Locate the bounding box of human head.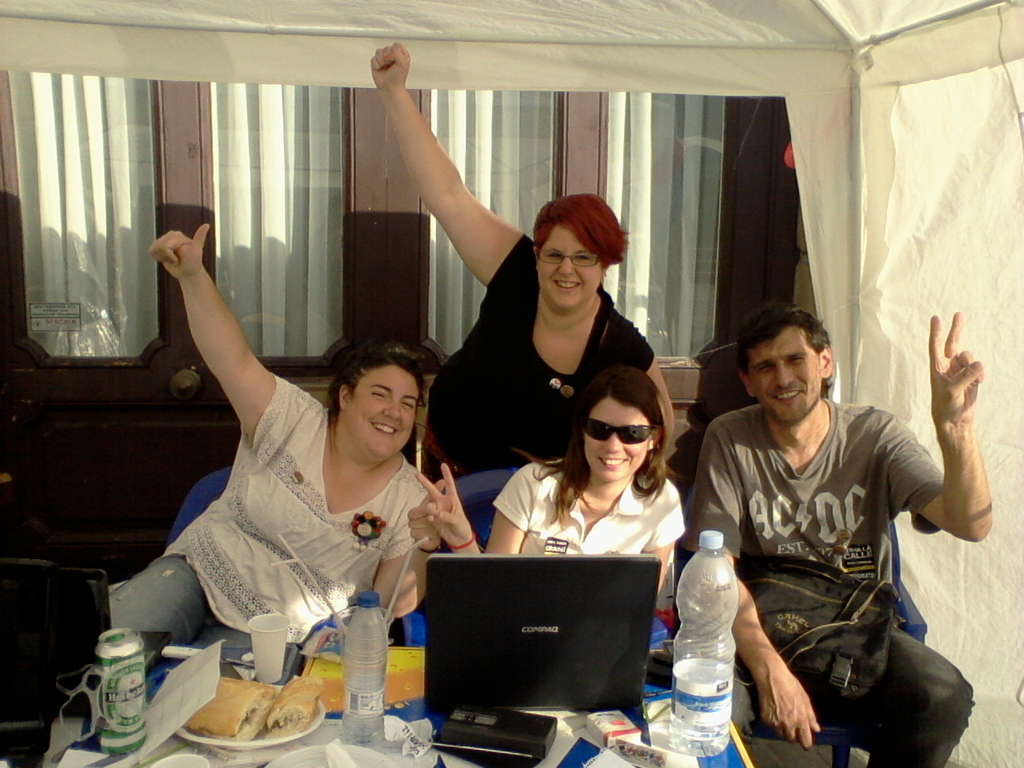
Bounding box: 739, 302, 837, 426.
